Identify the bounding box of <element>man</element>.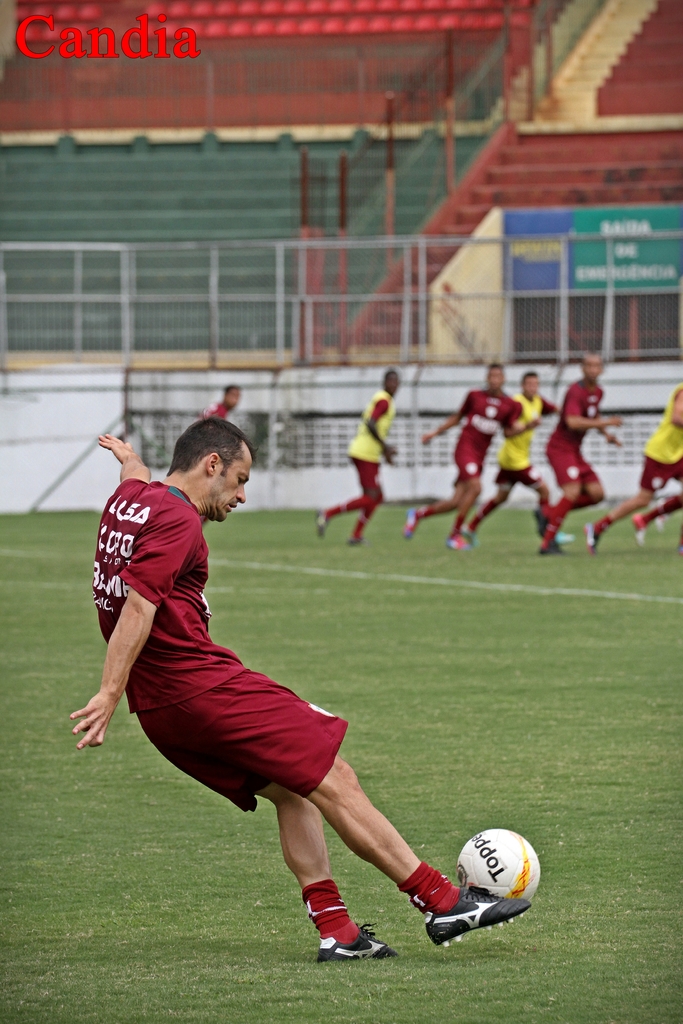
bbox(400, 359, 544, 552).
